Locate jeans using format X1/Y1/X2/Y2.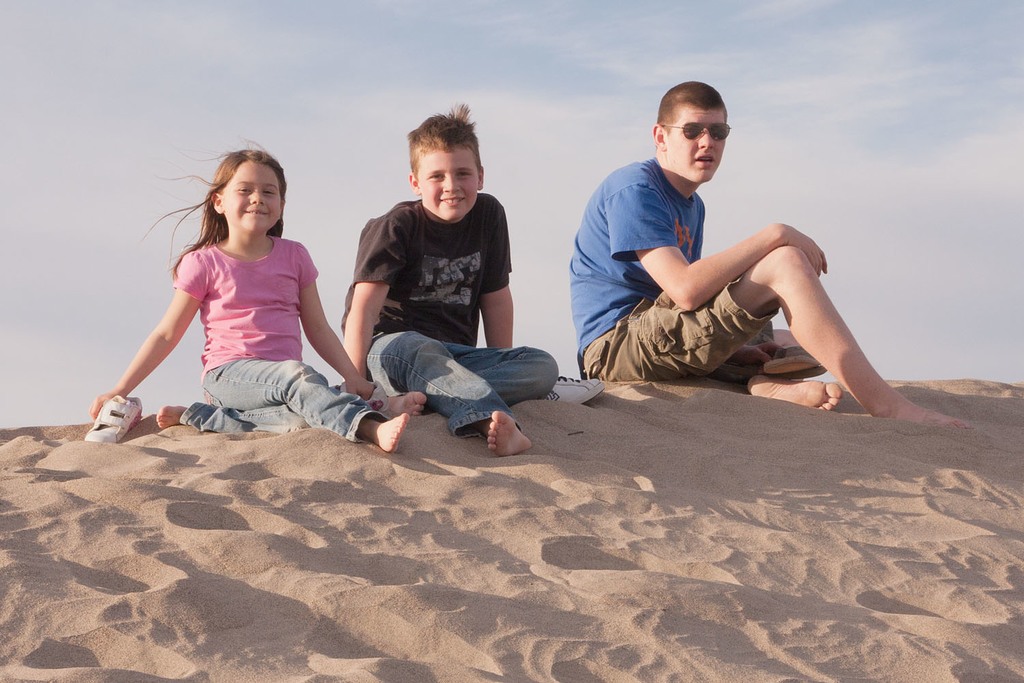
183/356/389/438.
